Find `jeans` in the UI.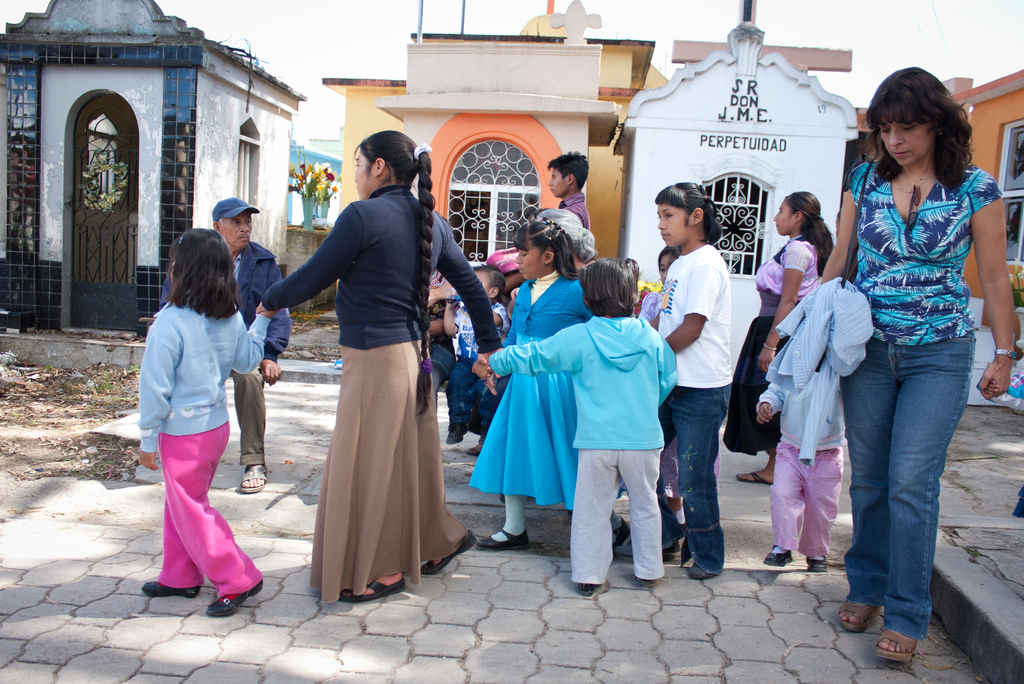
UI element at 844,321,975,644.
